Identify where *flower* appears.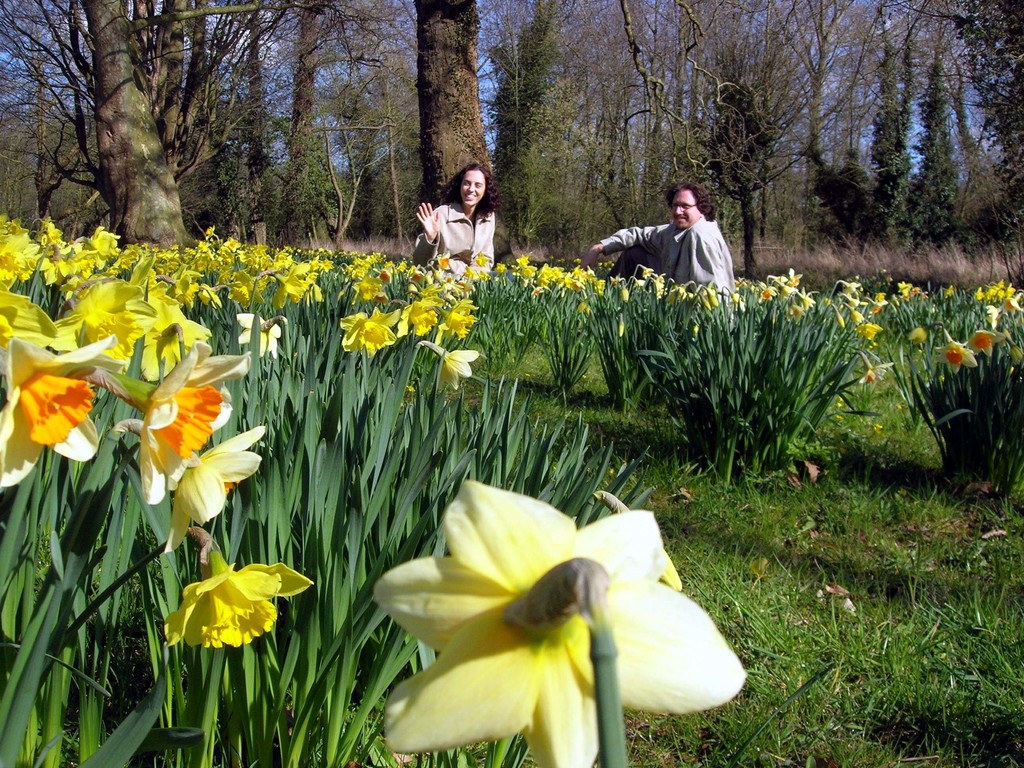
Appears at bbox=[968, 328, 1005, 356].
